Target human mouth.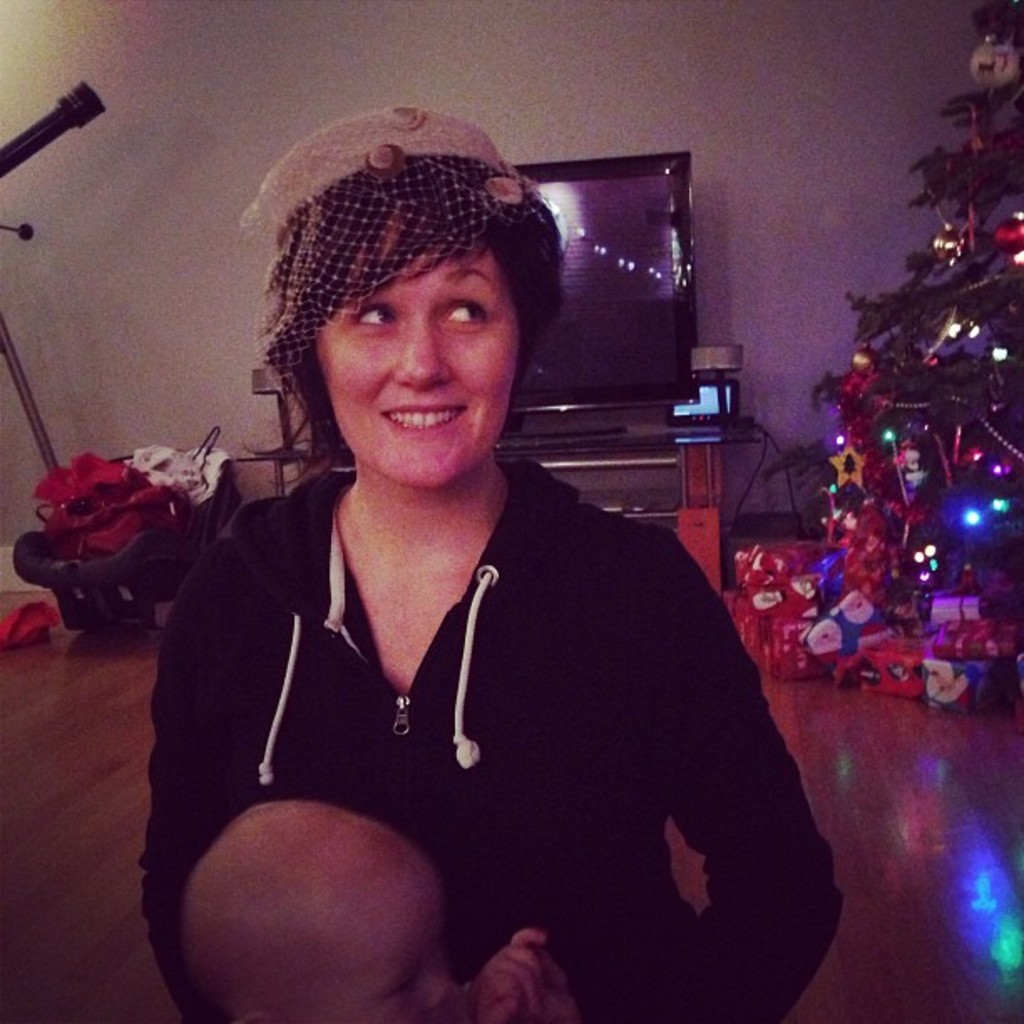
Target region: 387 403 463 440.
